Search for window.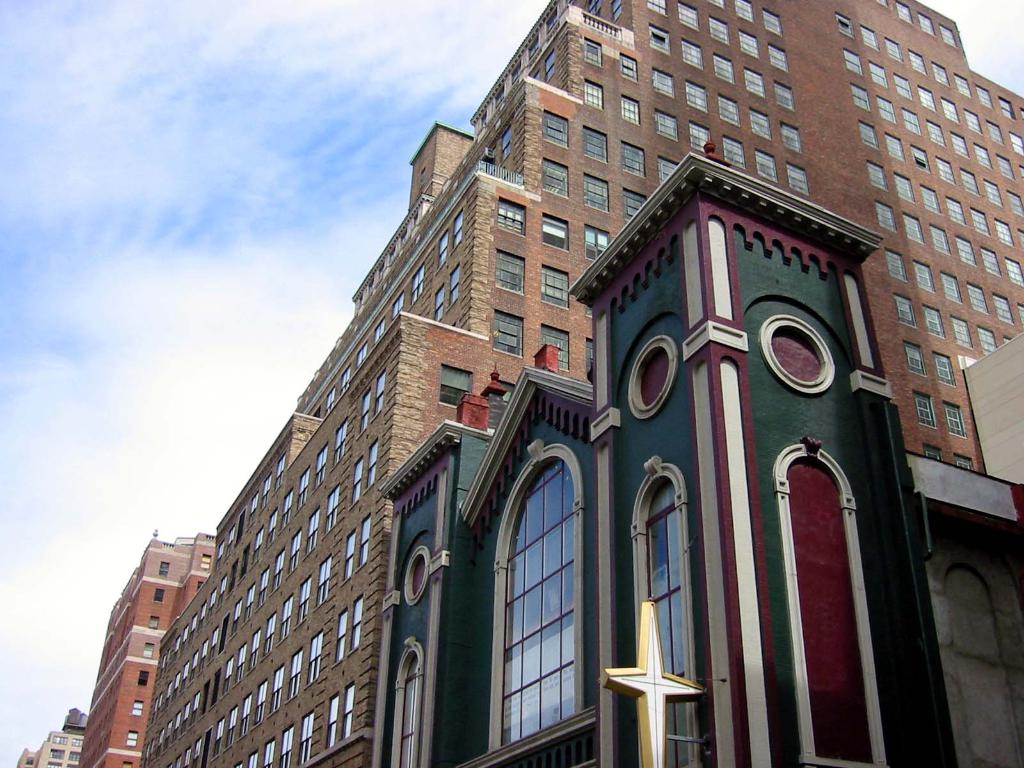
Found at (582, 38, 600, 66).
